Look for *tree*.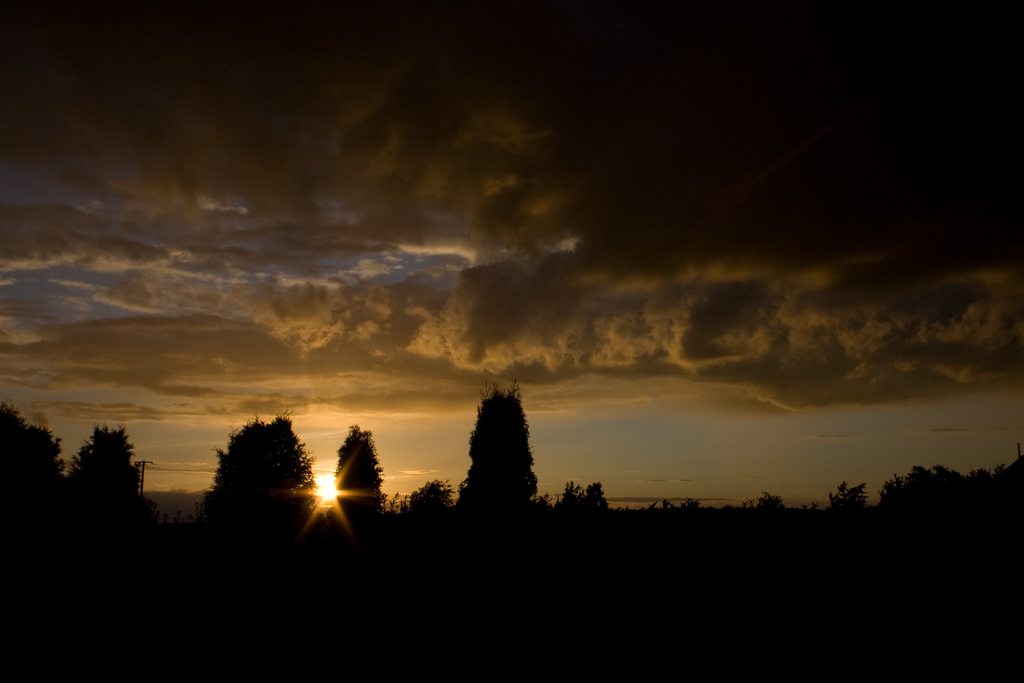
Found: [457,377,545,507].
